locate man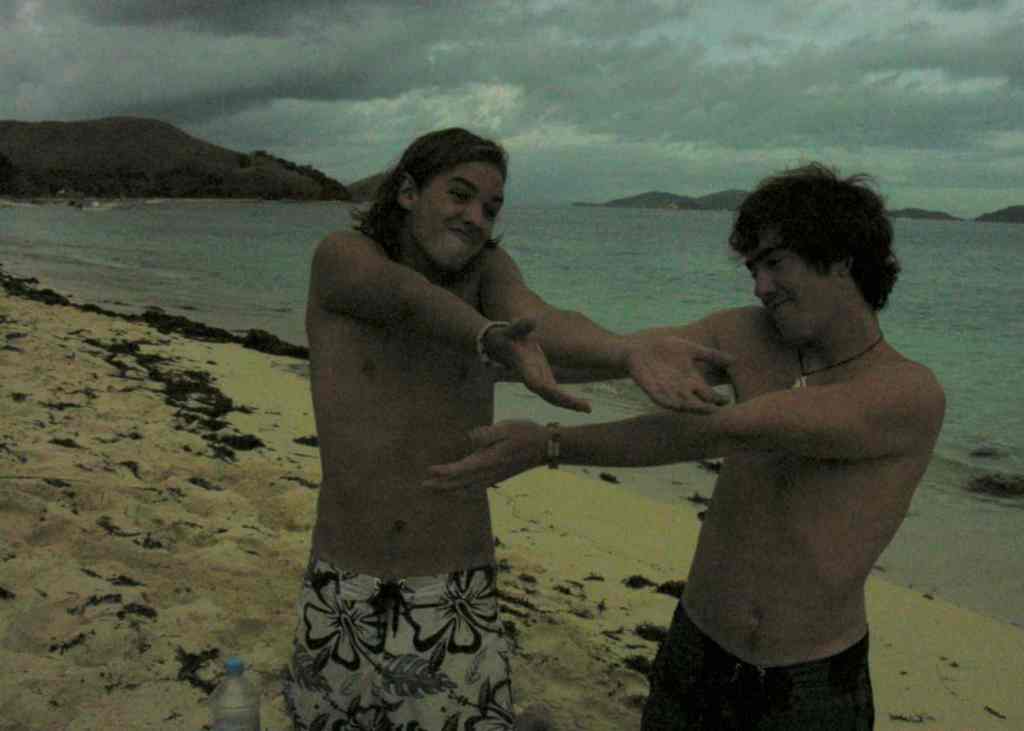
x1=277 y1=122 x2=746 y2=730
